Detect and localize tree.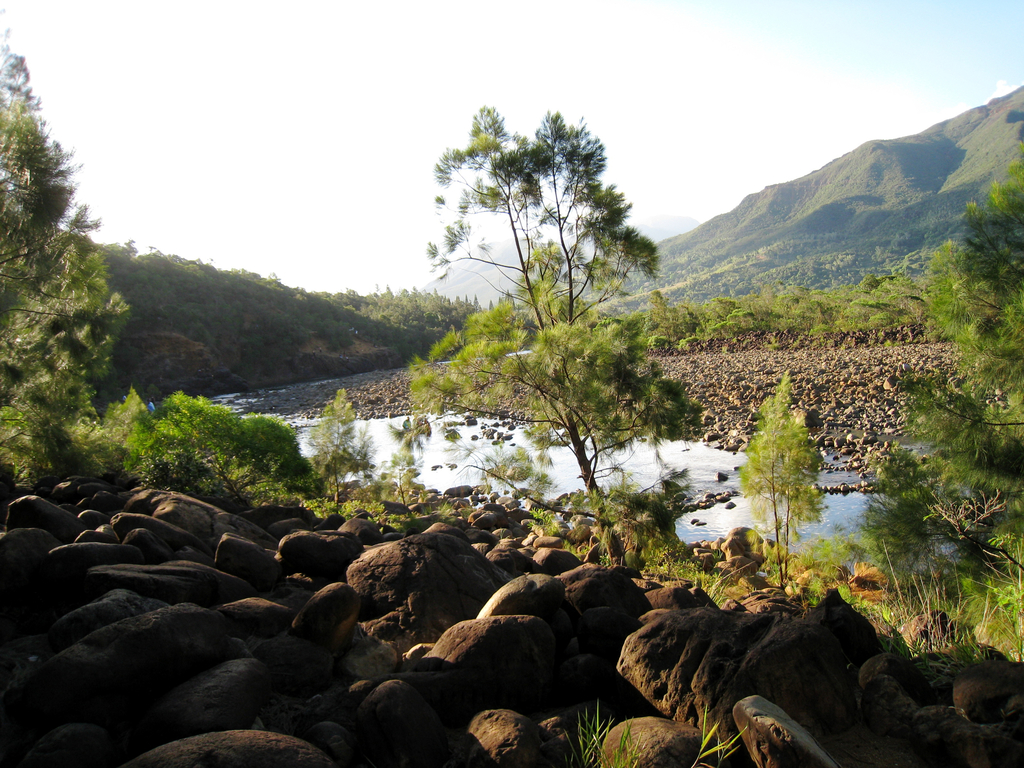
Localized at bbox=(0, 8, 132, 466).
